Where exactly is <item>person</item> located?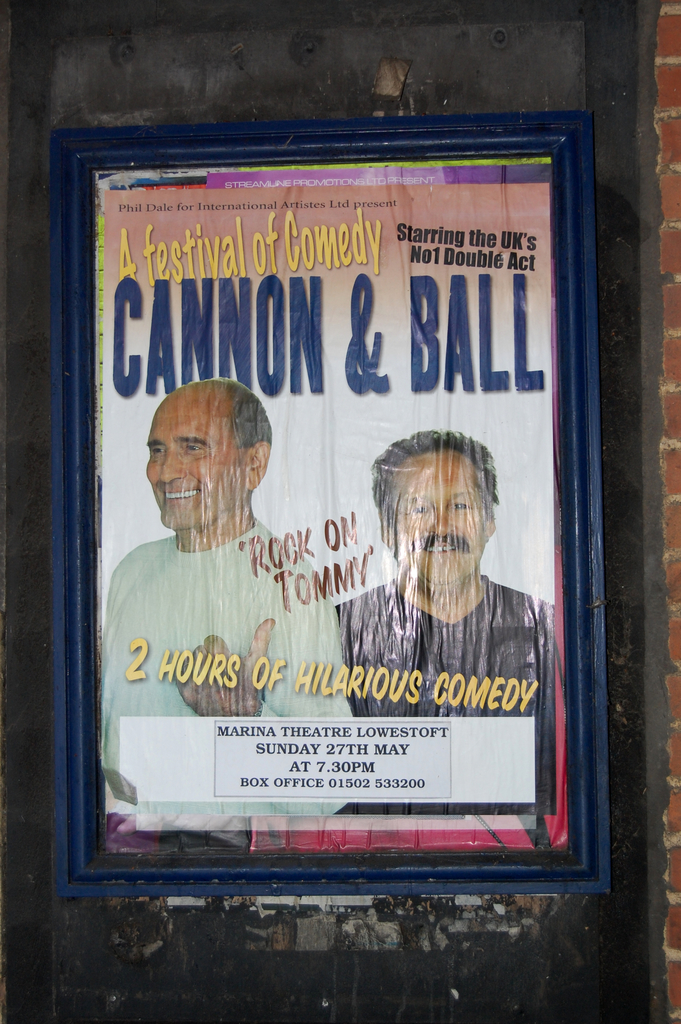
Its bounding box is region(106, 377, 356, 829).
